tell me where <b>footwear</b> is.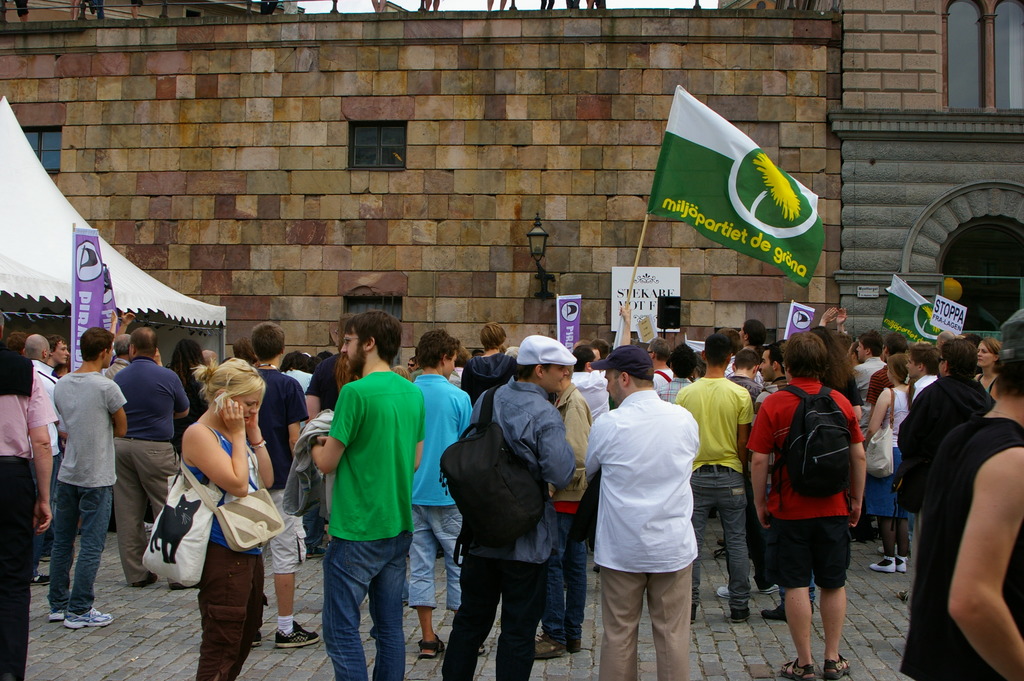
<b>footwear</b> is at pyautogui.locateOnScreen(166, 584, 203, 587).
